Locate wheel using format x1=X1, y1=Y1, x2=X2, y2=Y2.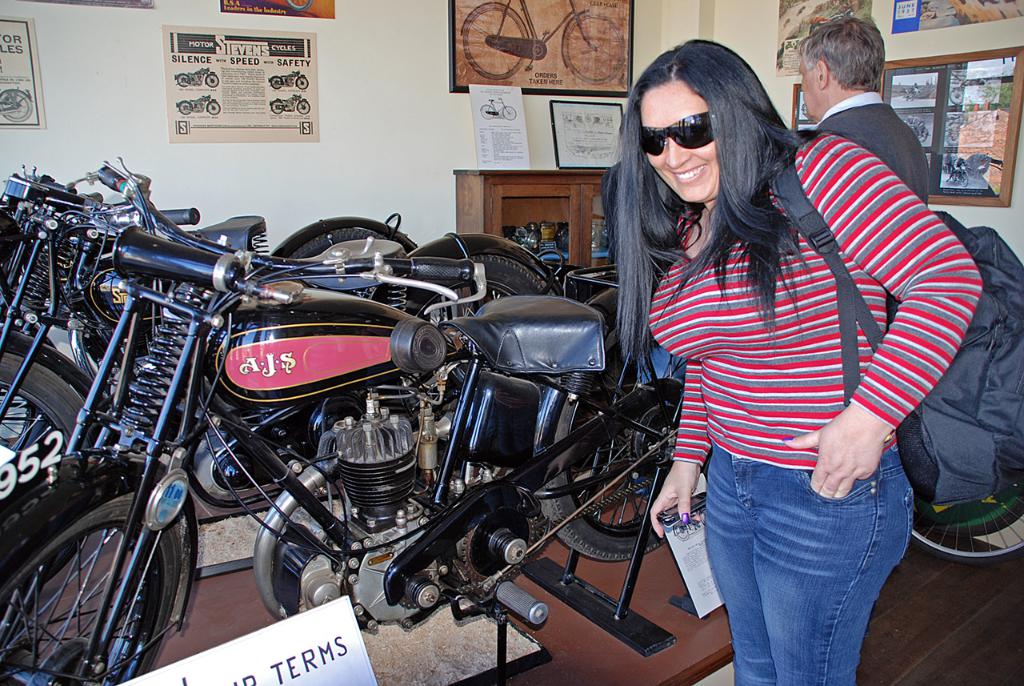
x1=0, y1=488, x2=193, y2=685.
